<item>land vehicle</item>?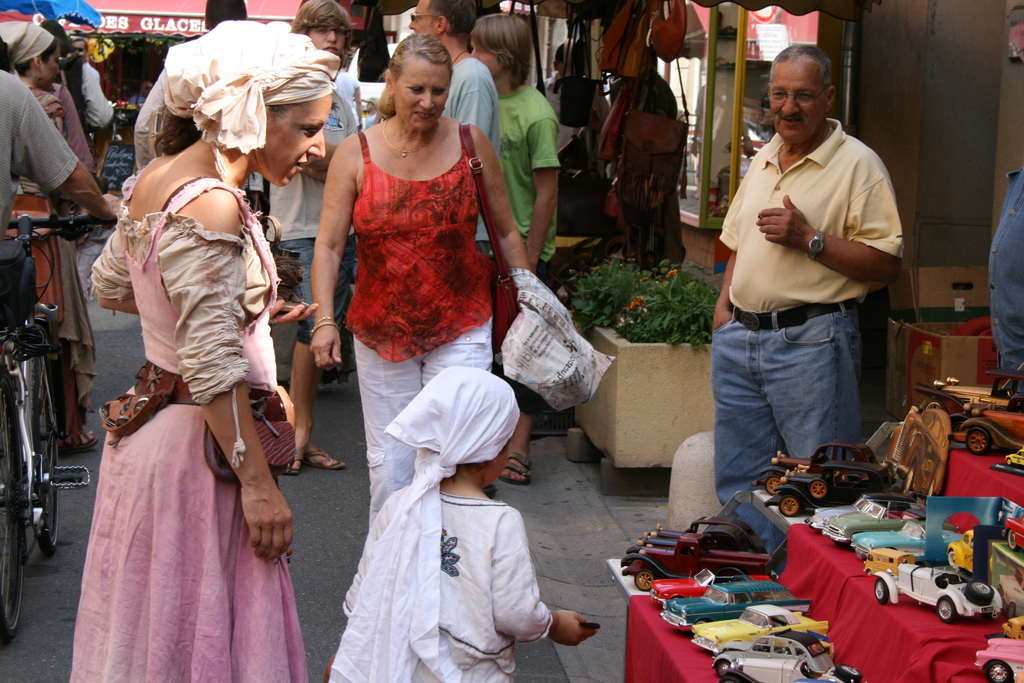
bbox=(810, 494, 883, 531)
